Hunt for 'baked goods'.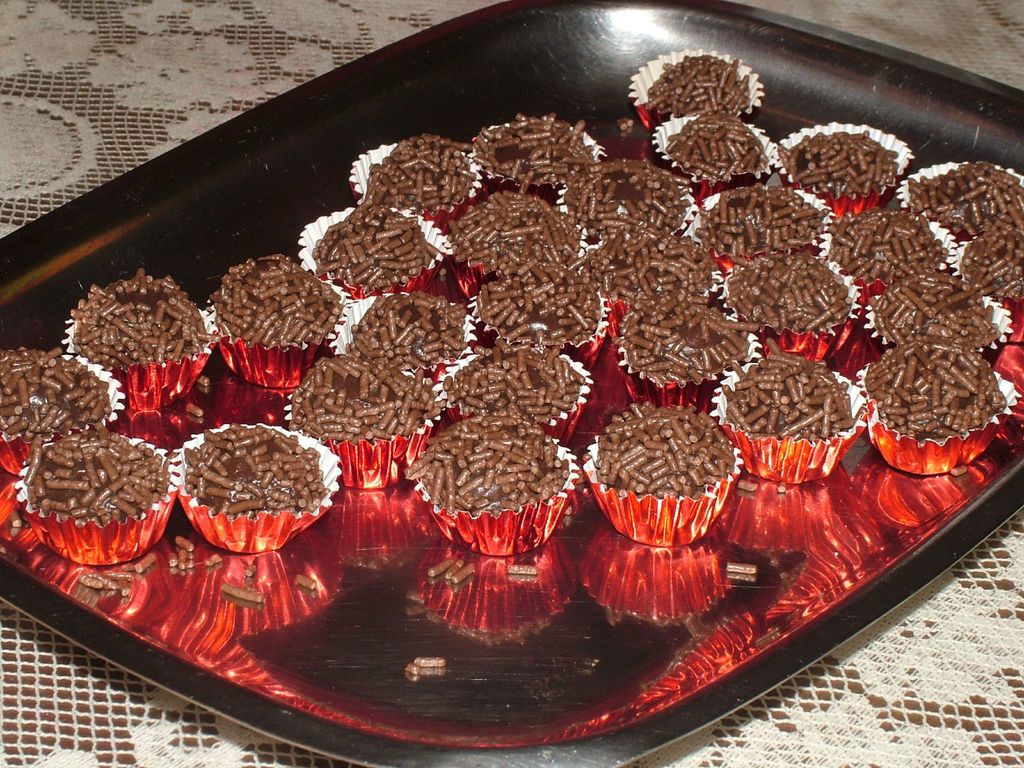
Hunted down at left=723, top=246, right=854, bottom=335.
